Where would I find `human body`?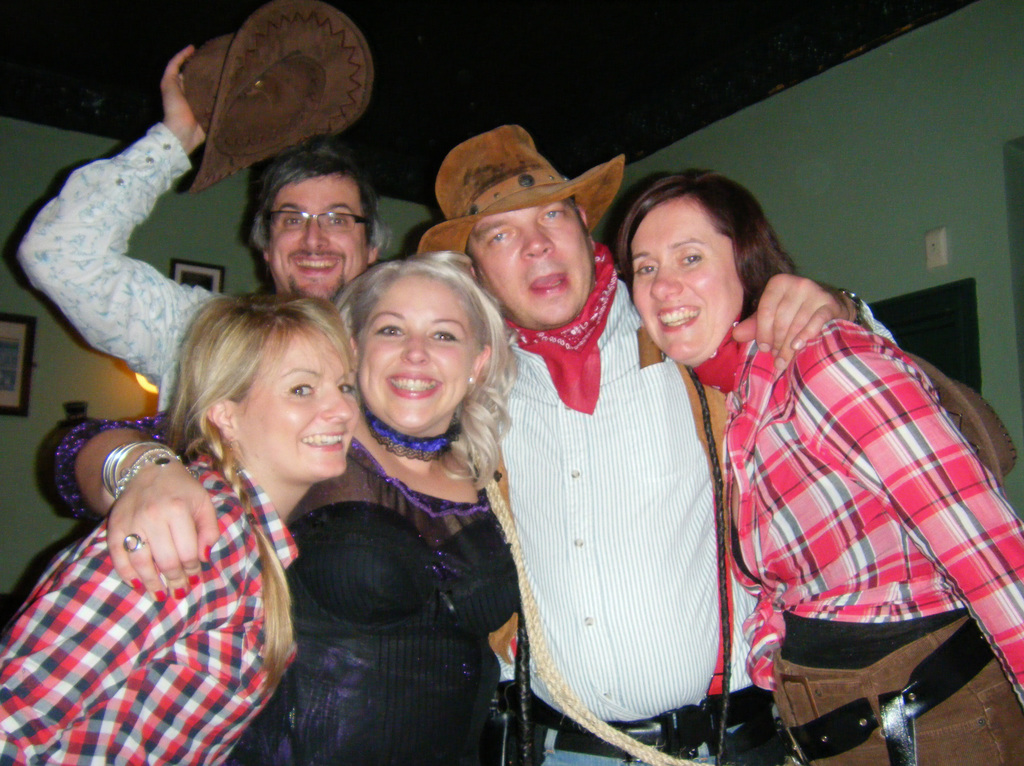
At rect(36, 397, 522, 765).
